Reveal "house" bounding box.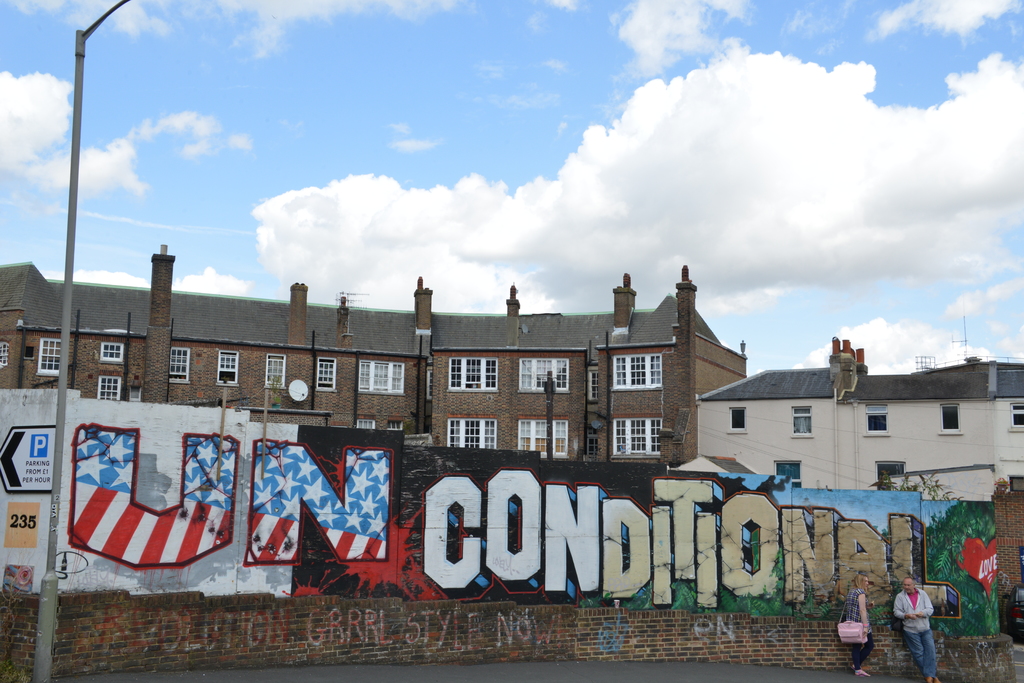
Revealed: bbox(709, 336, 1021, 494).
